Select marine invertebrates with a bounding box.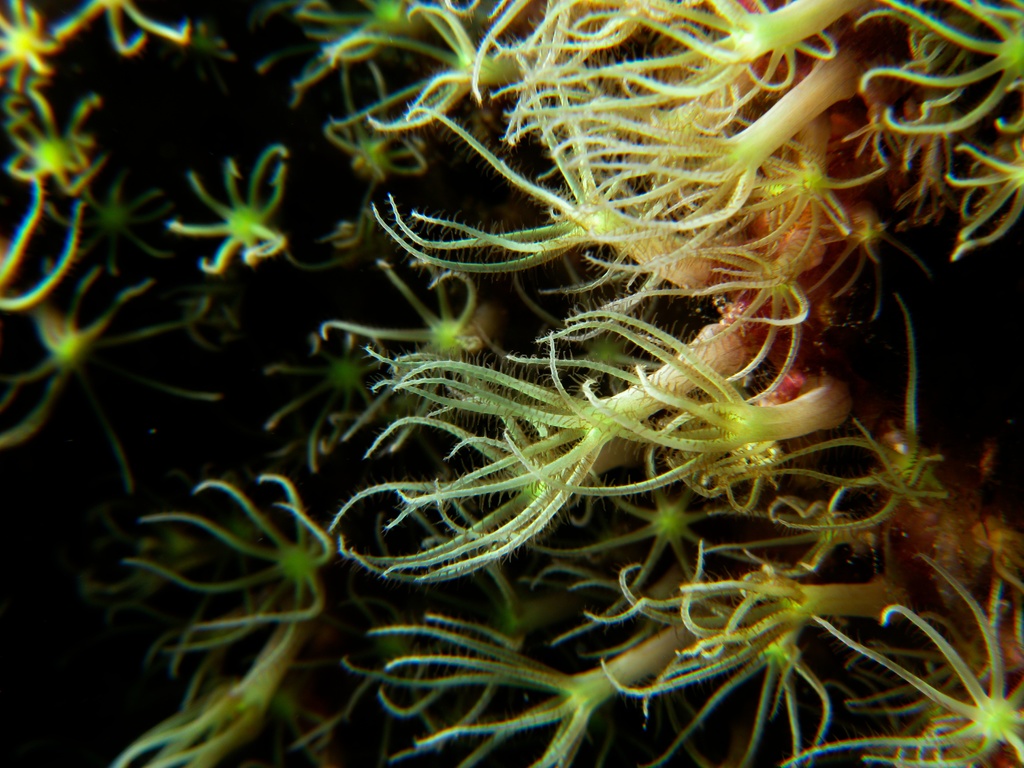
(376,24,774,311).
